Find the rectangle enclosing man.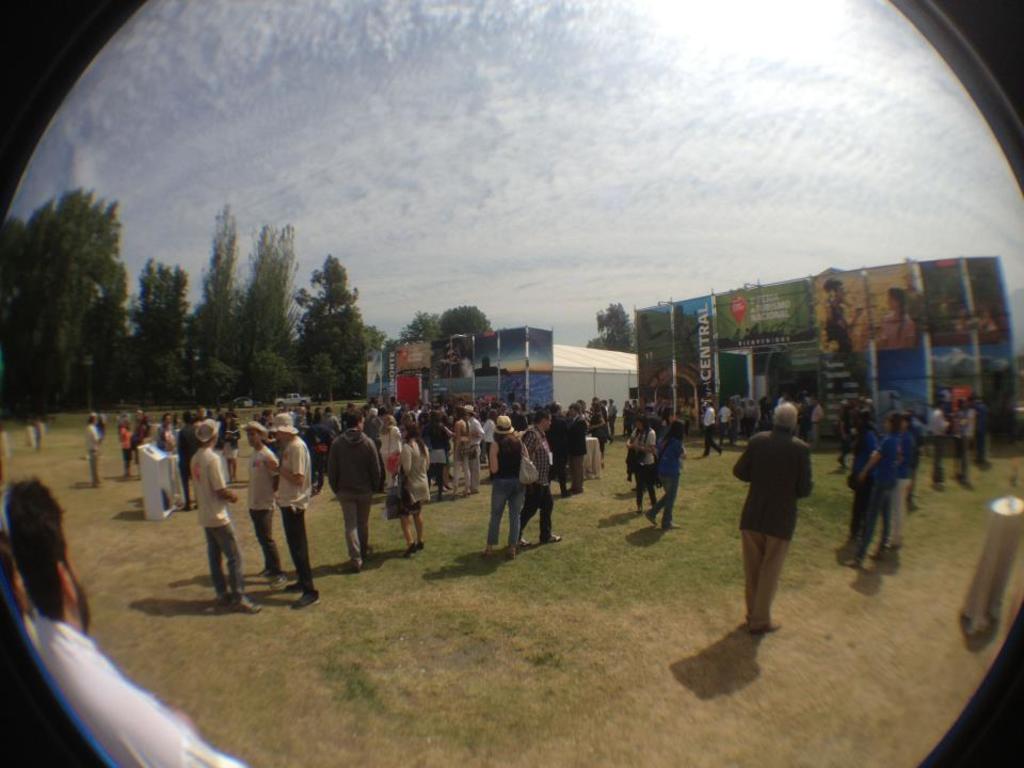
bbox=[561, 403, 589, 494].
